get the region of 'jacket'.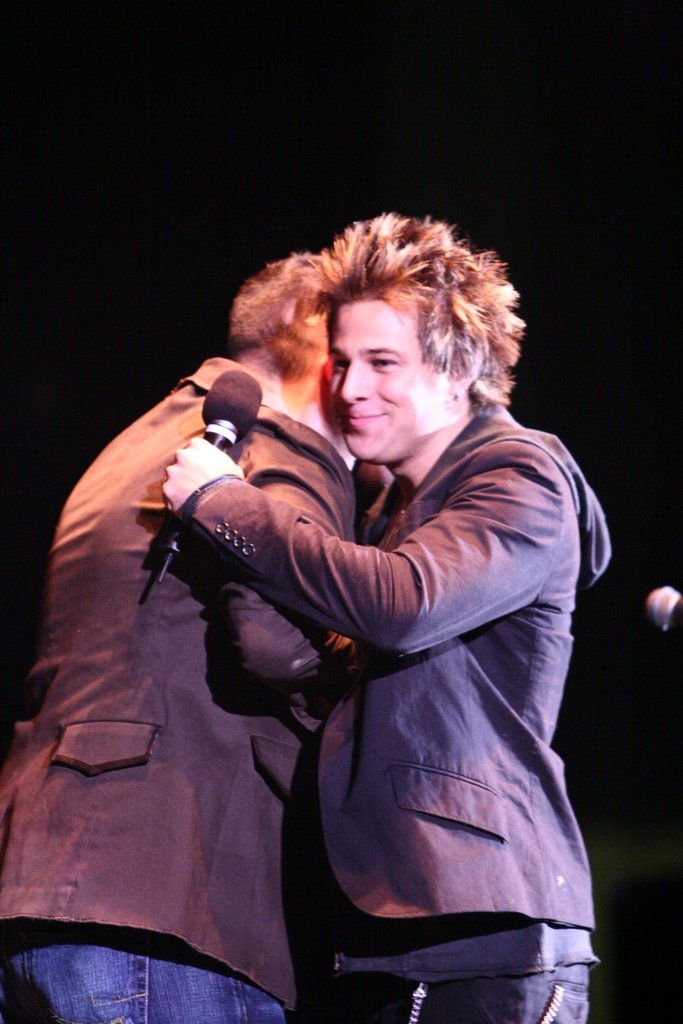
bbox=(258, 492, 626, 975).
